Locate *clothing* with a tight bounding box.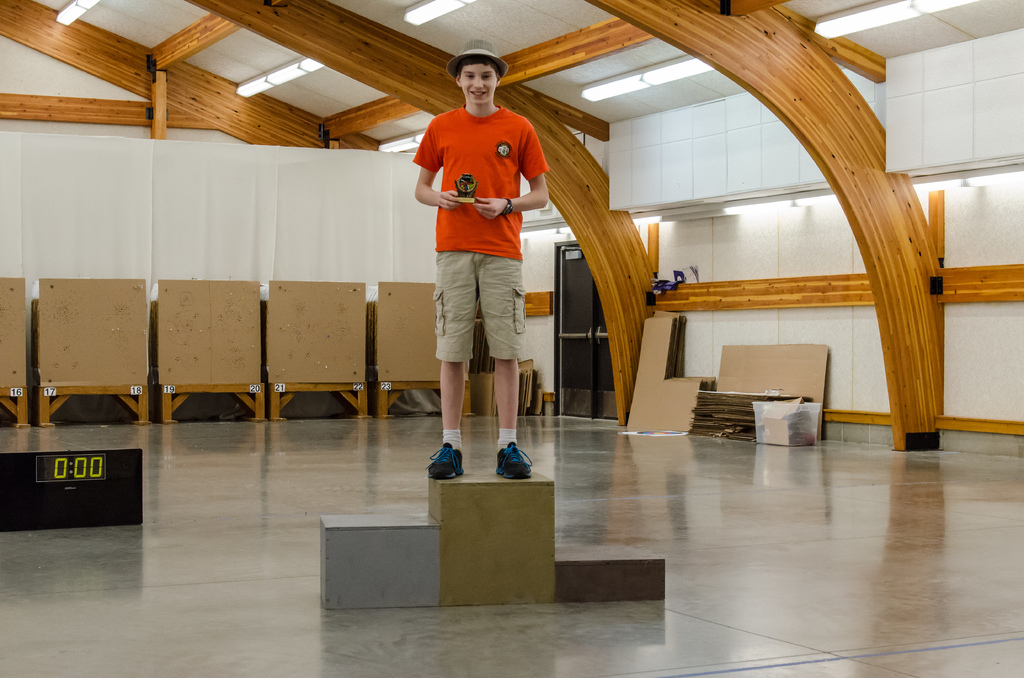
410, 87, 541, 396.
